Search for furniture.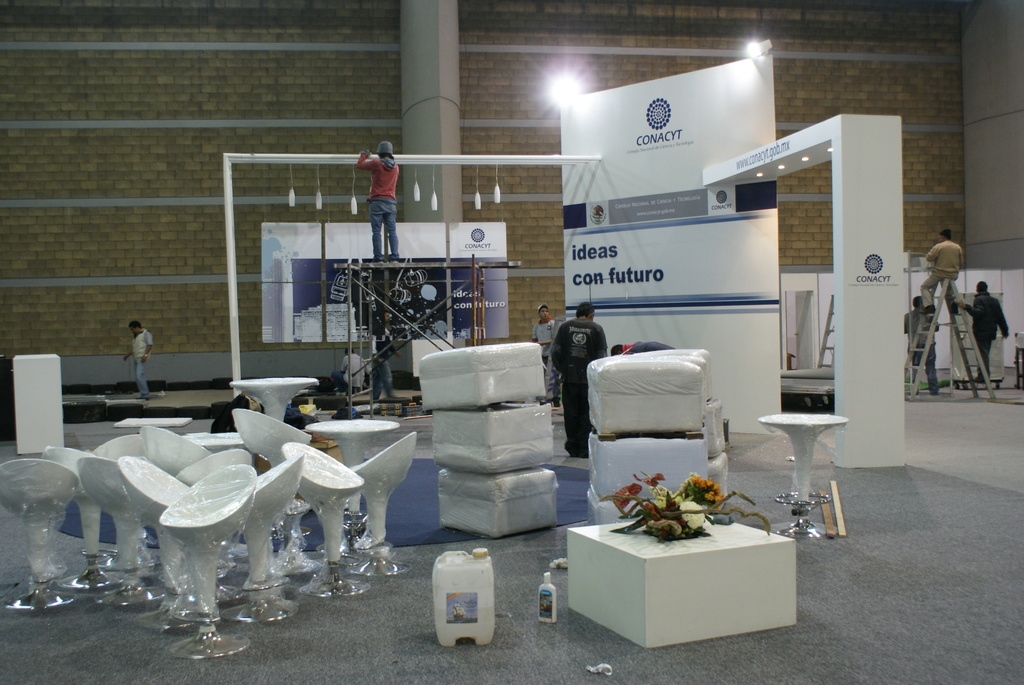
Found at 756 413 849 537.
